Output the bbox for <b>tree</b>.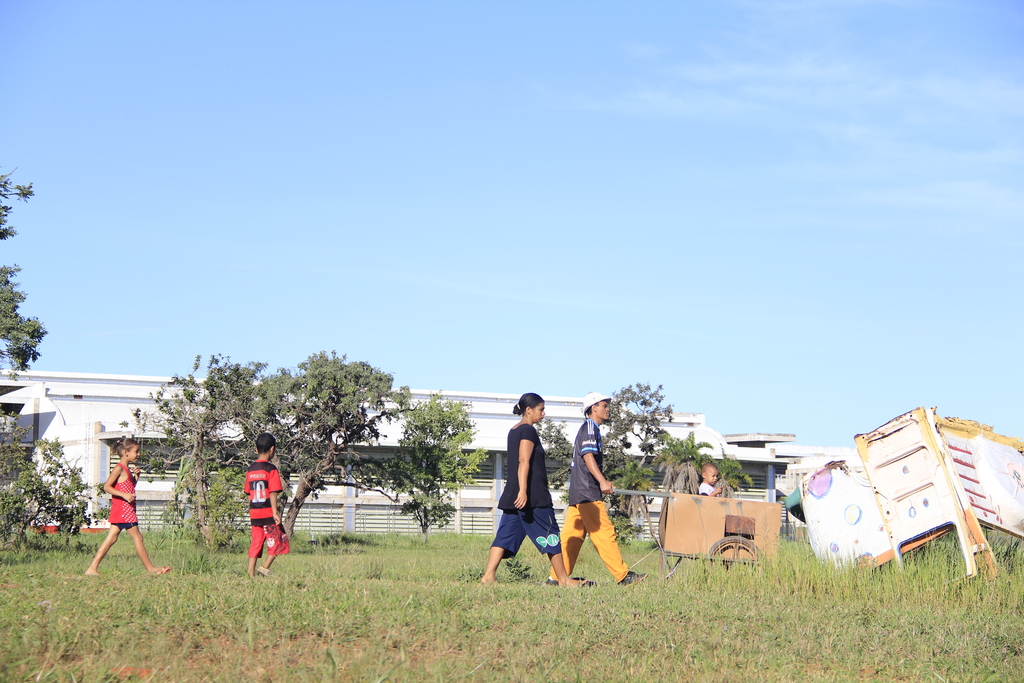
{"left": 524, "top": 375, "right": 769, "bottom": 562}.
